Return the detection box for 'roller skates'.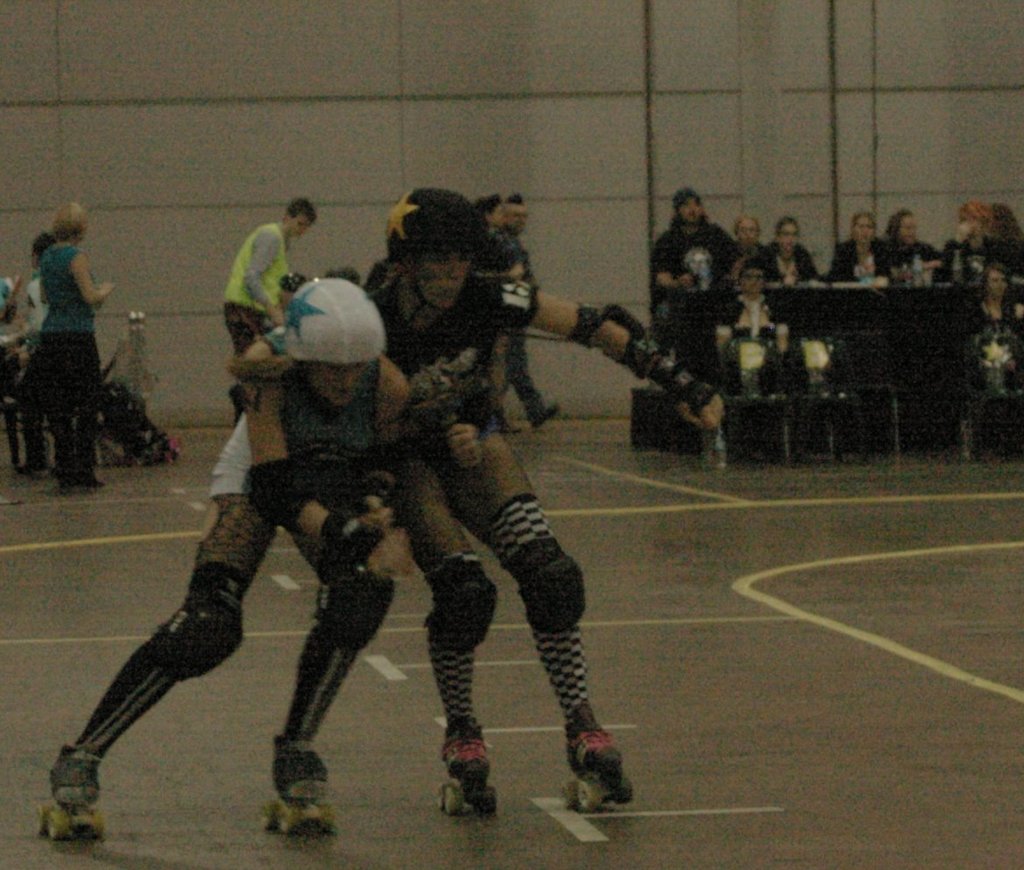
locate(439, 712, 504, 817).
